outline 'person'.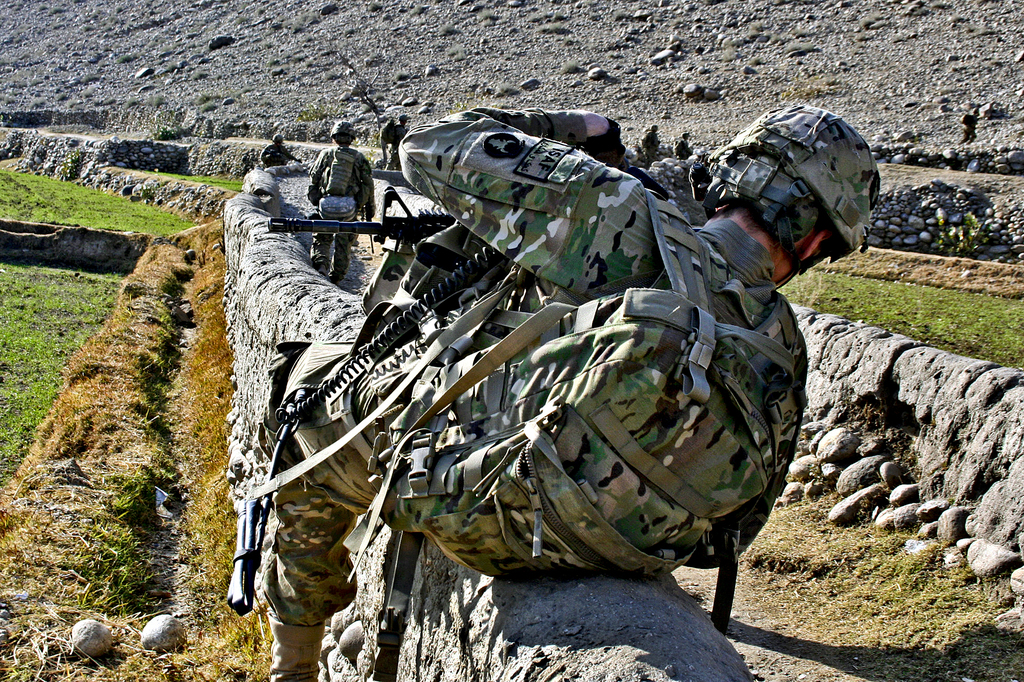
Outline: <box>638,116,659,159</box>.
